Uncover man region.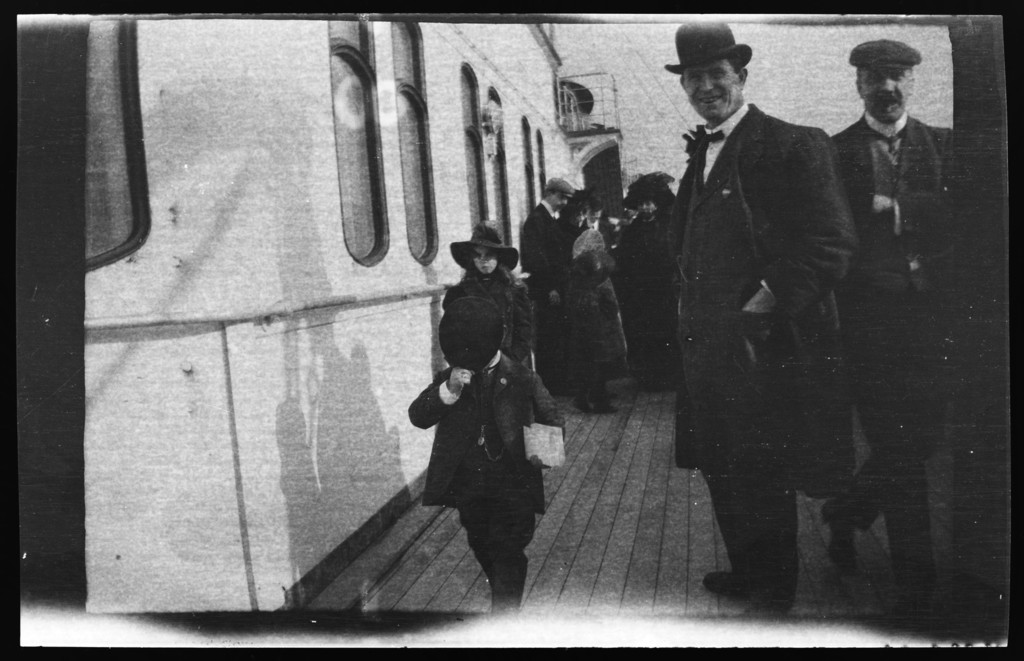
Uncovered: pyautogui.locateOnScreen(556, 187, 585, 252).
